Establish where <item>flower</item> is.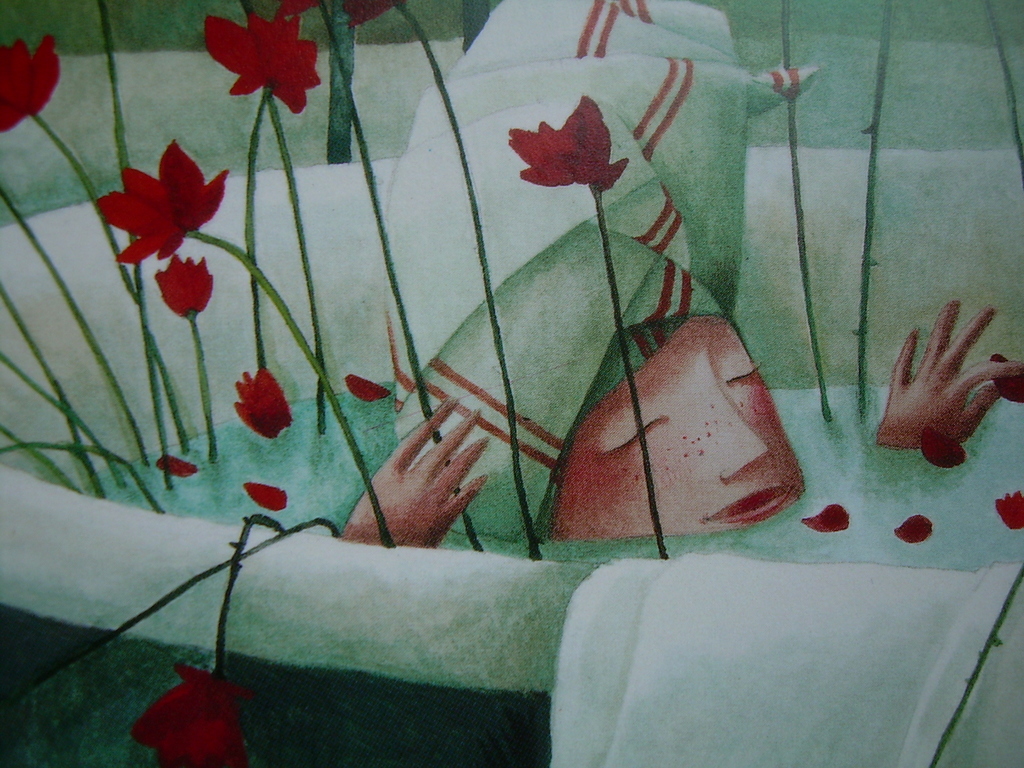
Established at 150/248/211/317.
